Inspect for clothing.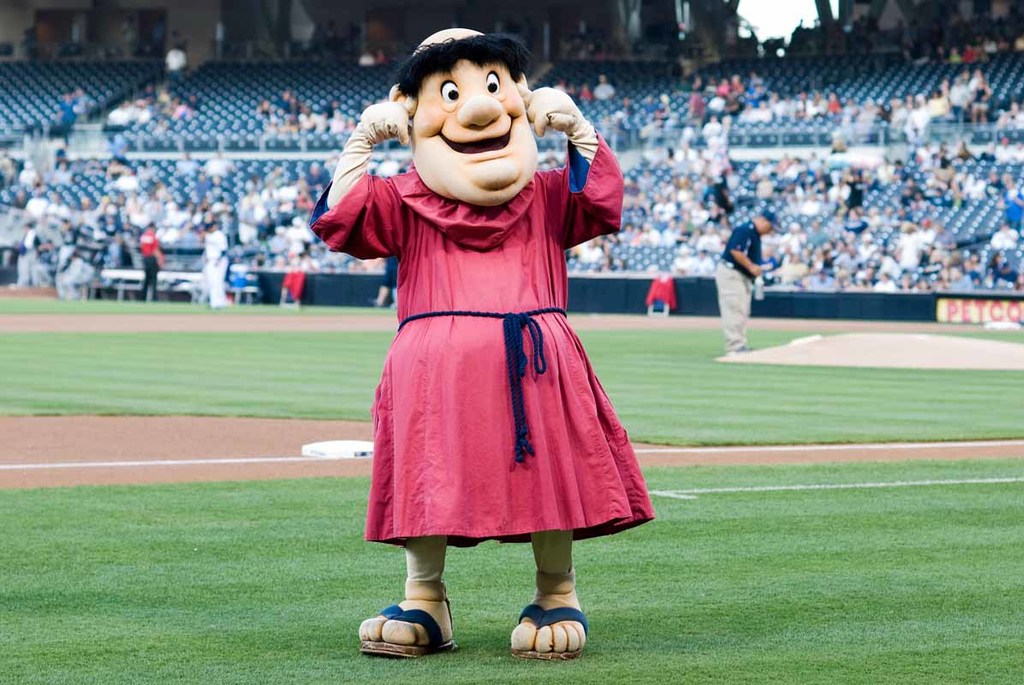
Inspection: {"x1": 711, "y1": 219, "x2": 753, "y2": 338}.
